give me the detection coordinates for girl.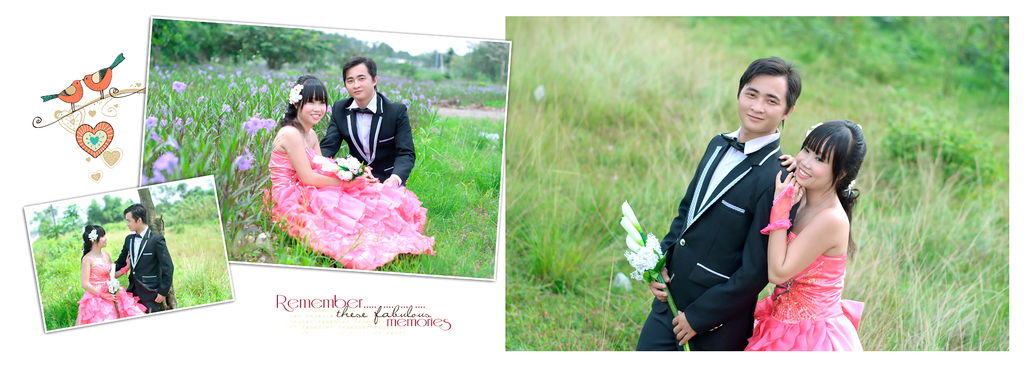
select_region(266, 76, 435, 267).
